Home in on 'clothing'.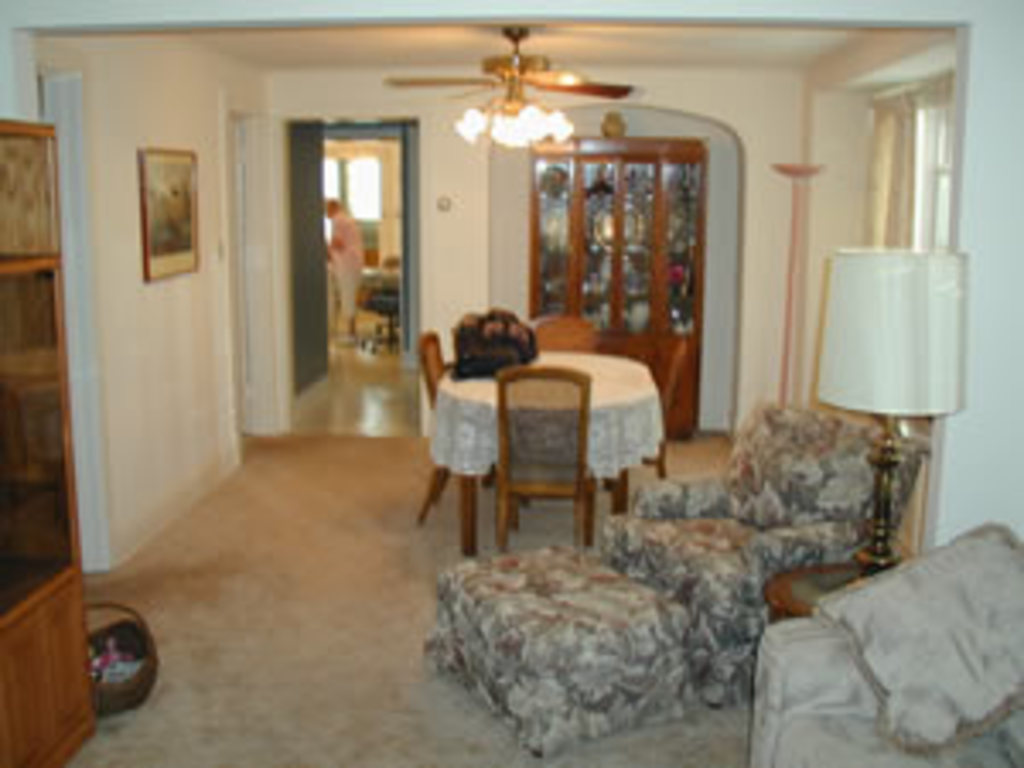
Homed in at (328,208,362,314).
